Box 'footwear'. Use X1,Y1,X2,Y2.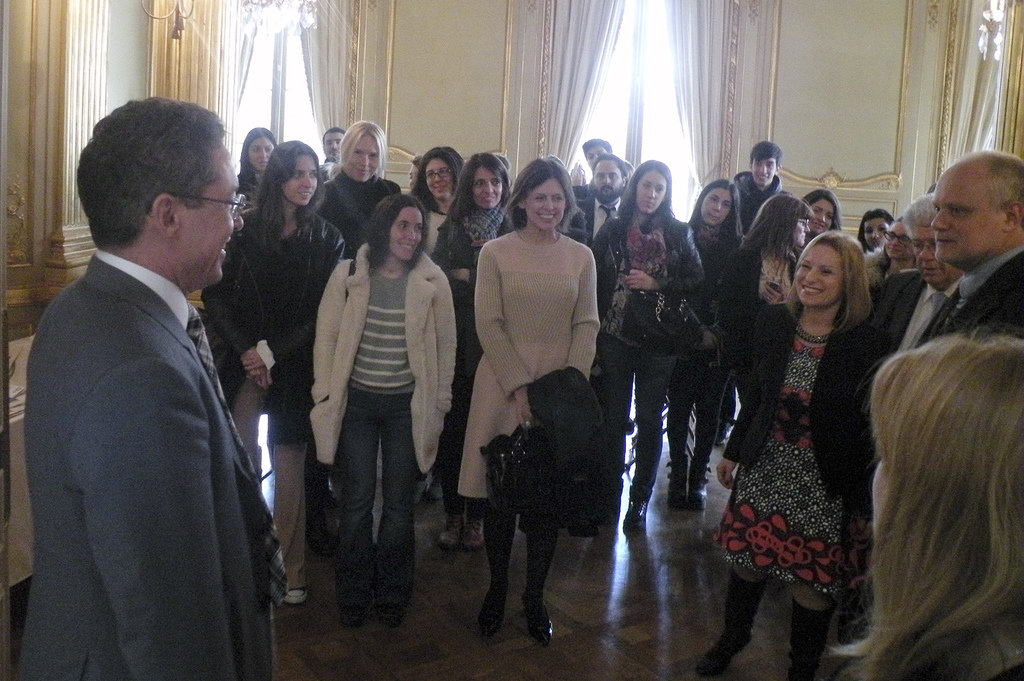
463,513,490,545.
